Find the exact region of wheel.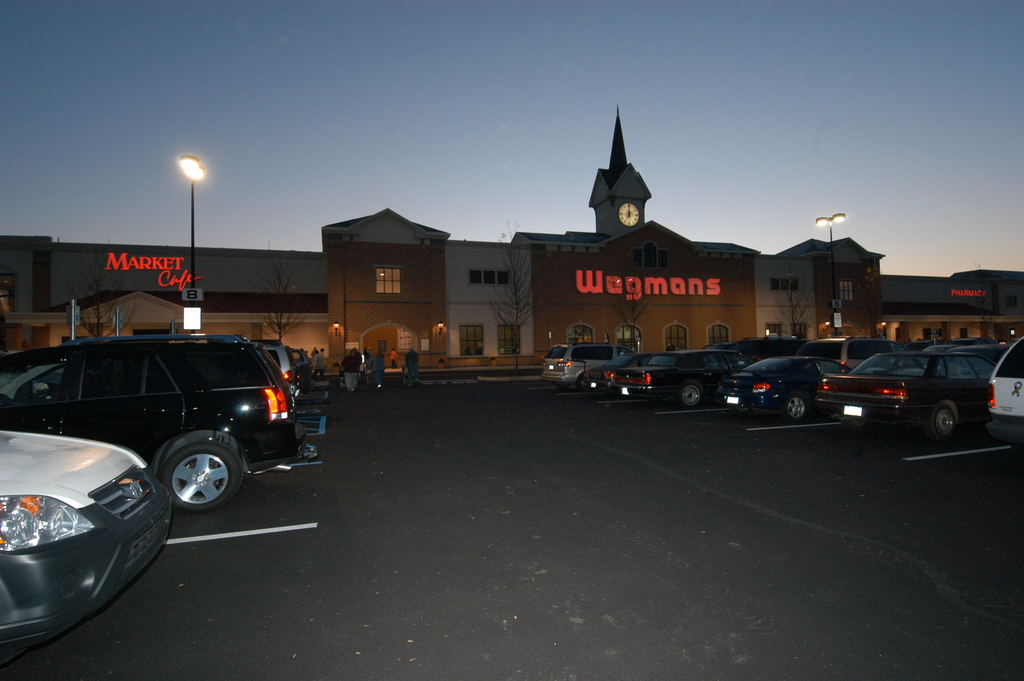
Exact region: pyautogui.locateOnScreen(134, 436, 244, 514).
